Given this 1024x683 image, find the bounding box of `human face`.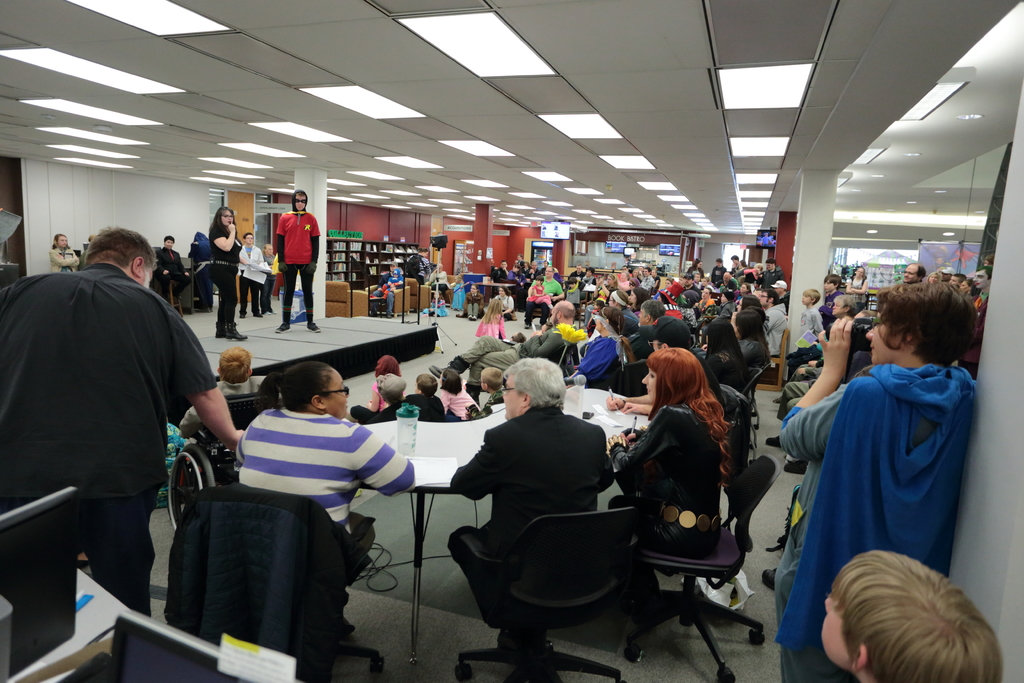
{"left": 55, "top": 232, "right": 67, "bottom": 252}.
